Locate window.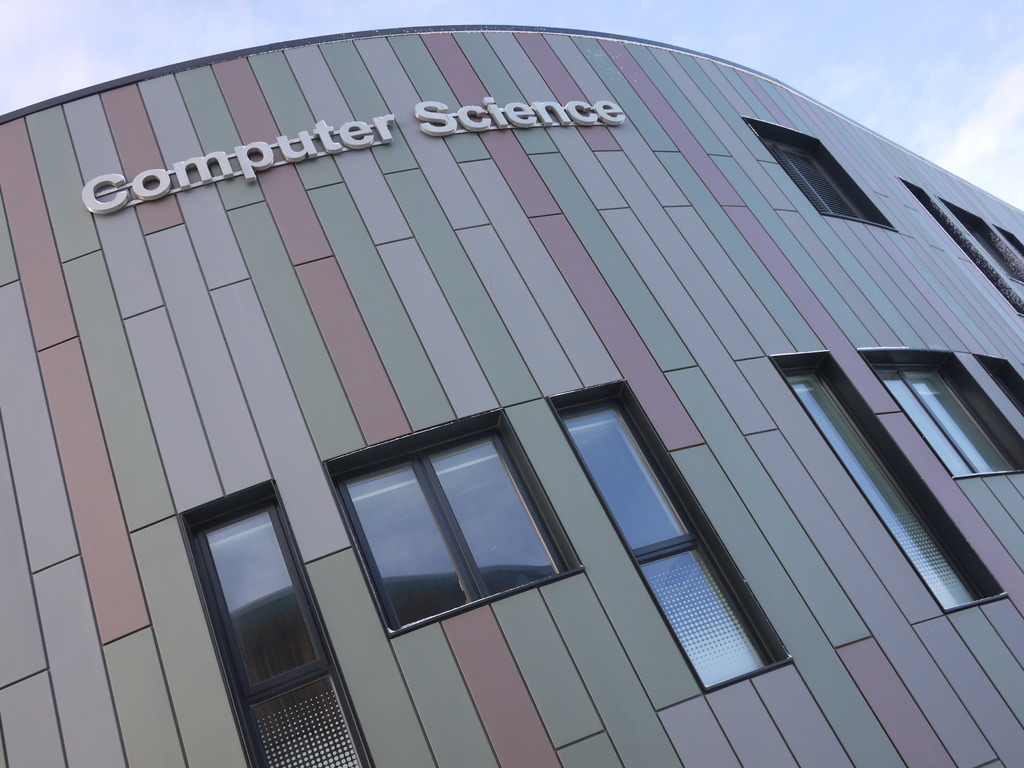
Bounding box: bbox=[996, 226, 1023, 255].
